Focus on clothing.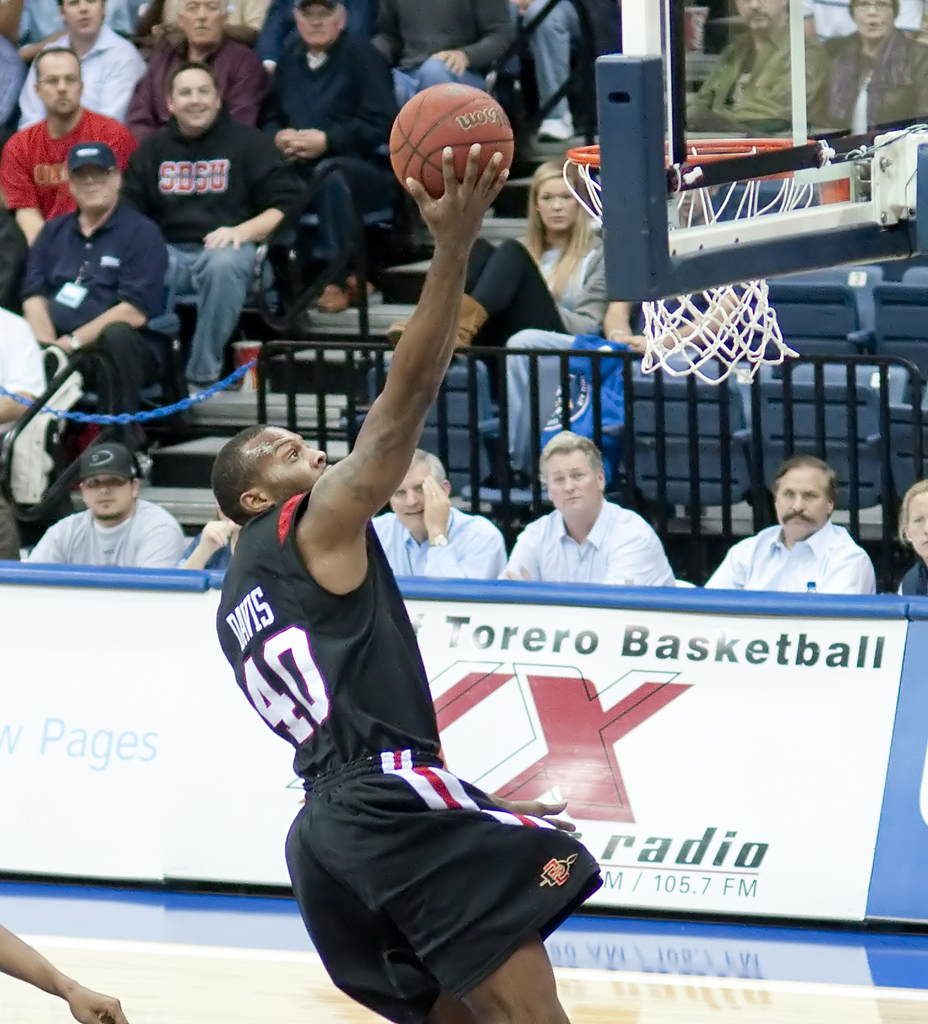
Focused at [118,23,293,137].
